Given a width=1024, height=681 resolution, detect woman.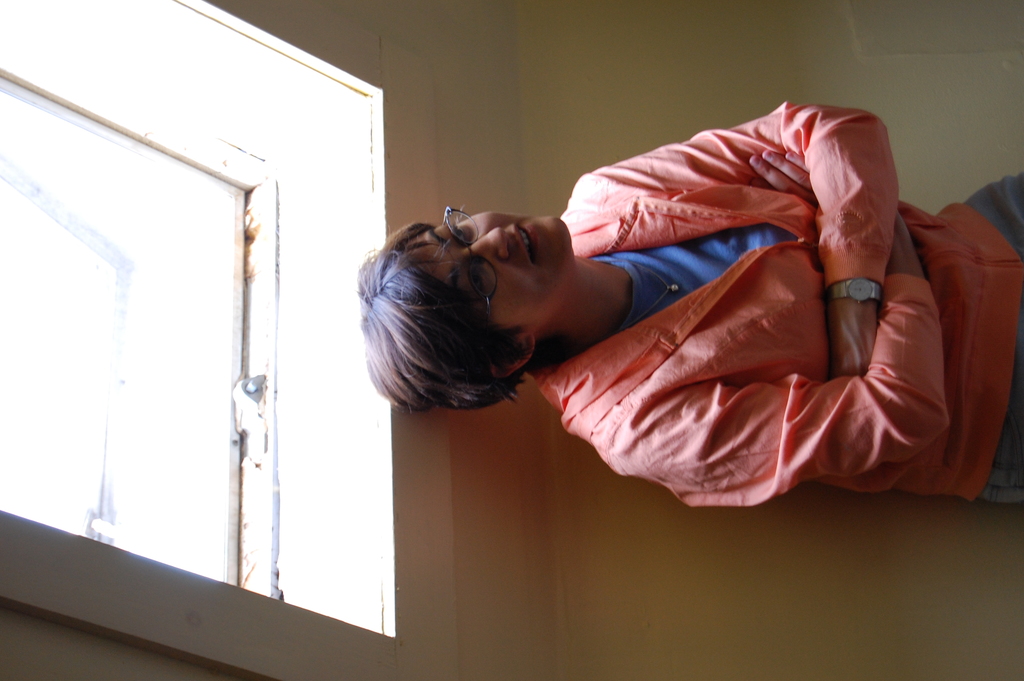
l=356, t=95, r=1023, b=509.
